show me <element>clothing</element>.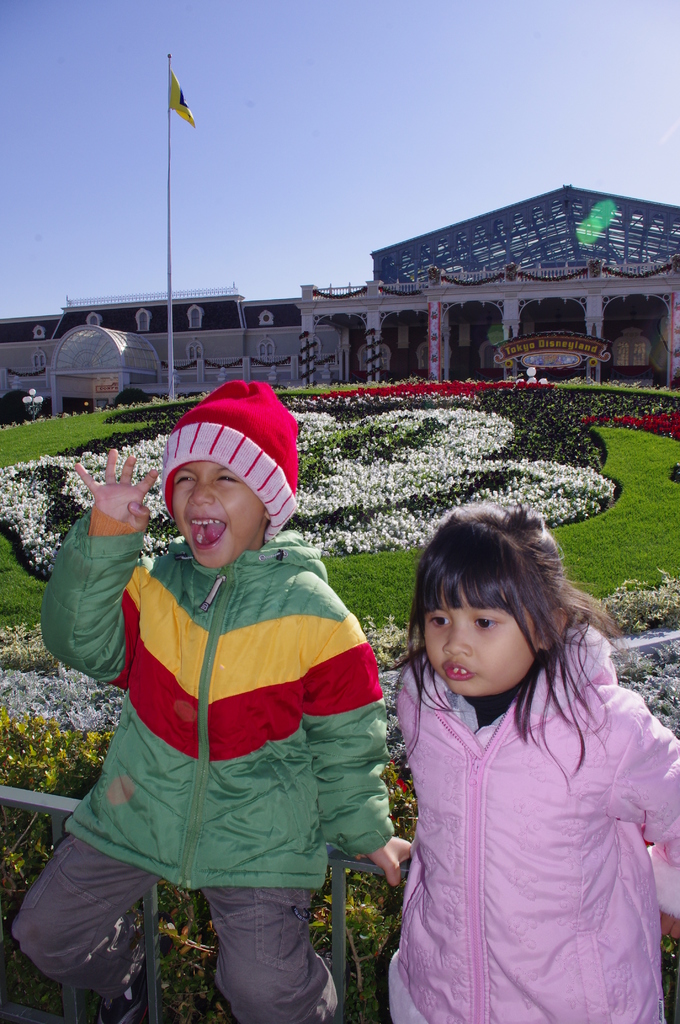
<element>clothing</element> is here: bbox=[12, 511, 392, 1023].
